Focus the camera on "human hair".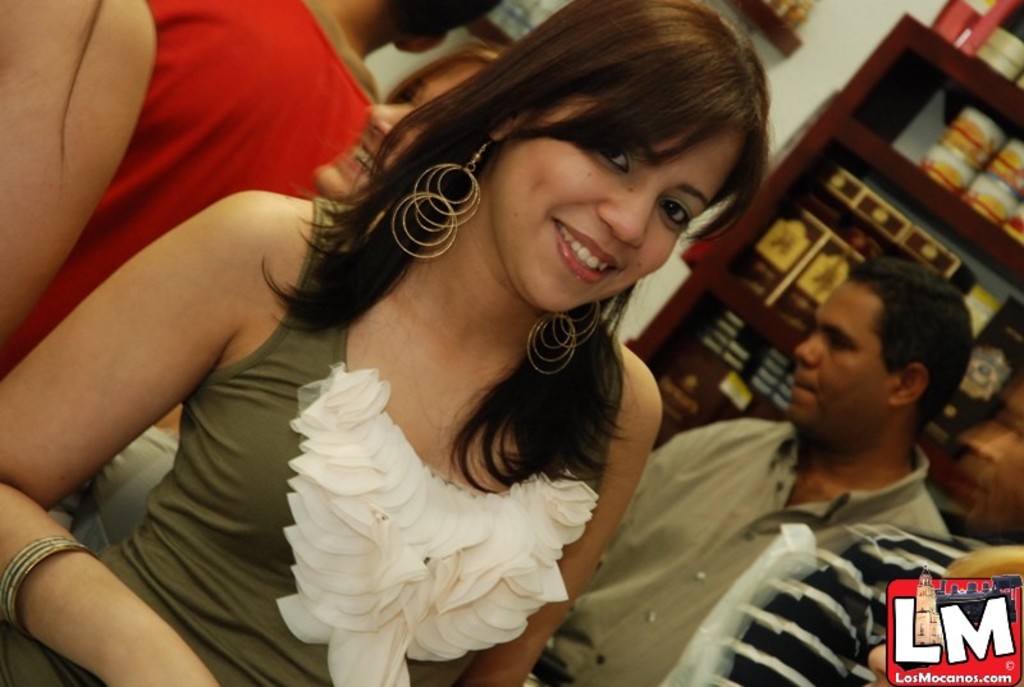
Focus region: detection(858, 256, 977, 427).
